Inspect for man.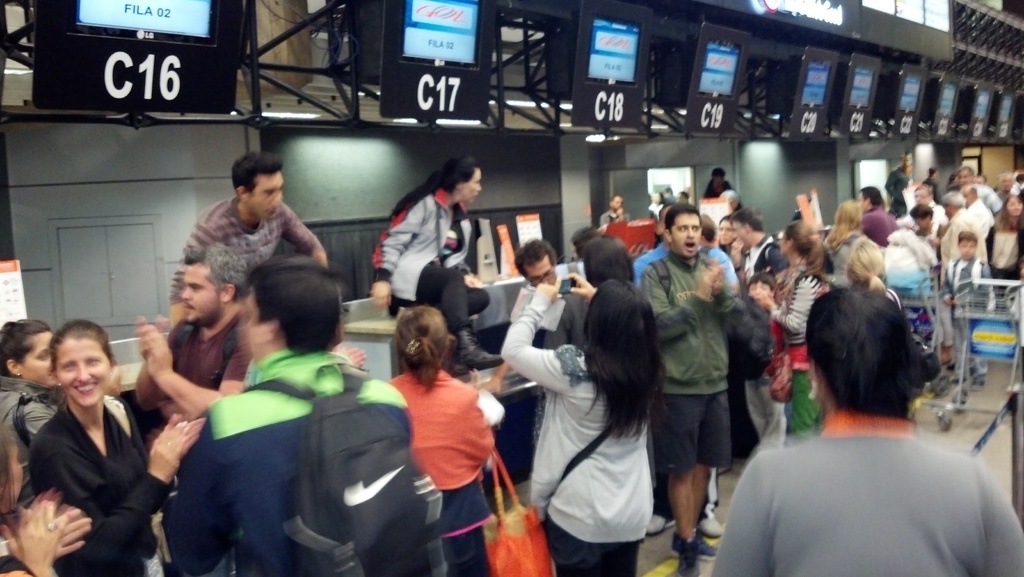
Inspection: 960/183/996/226.
